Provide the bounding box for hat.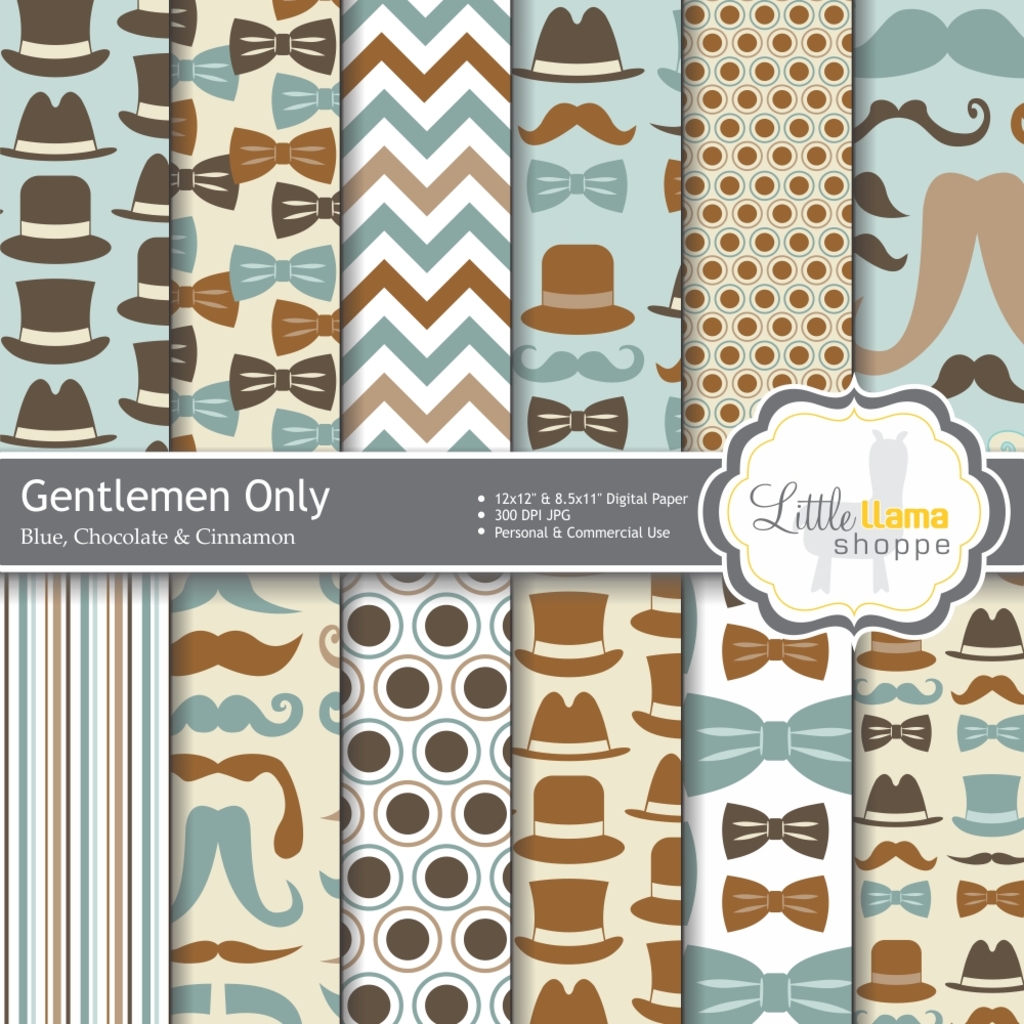
510:592:621:677.
